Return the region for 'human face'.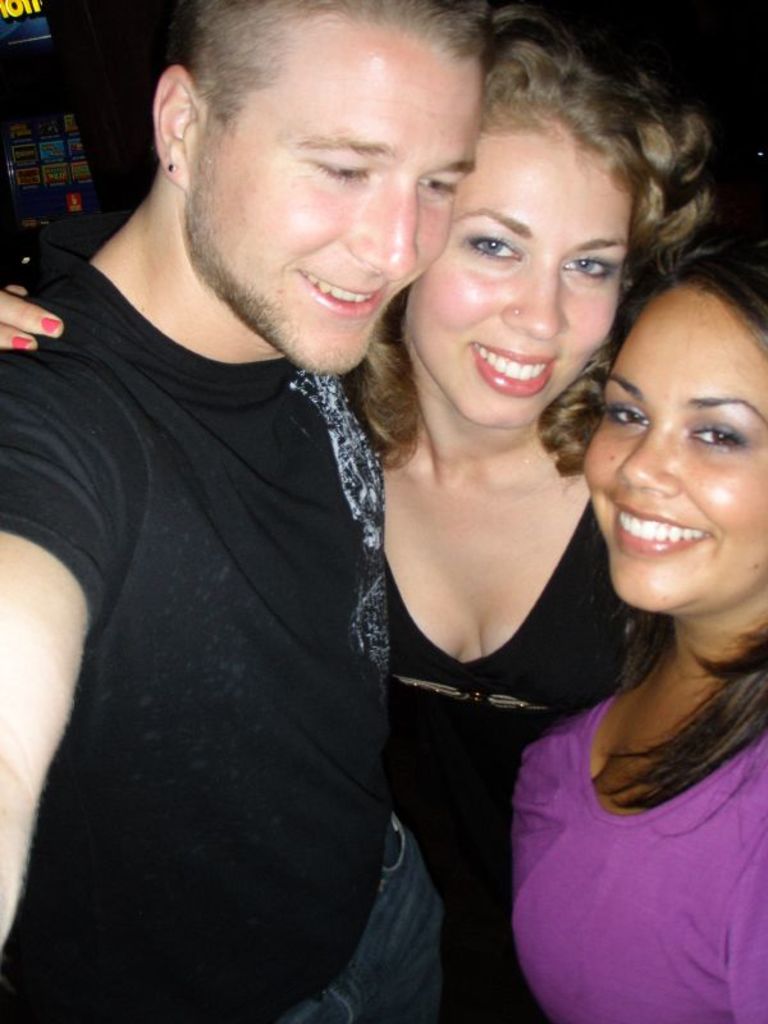
crop(564, 273, 756, 612).
